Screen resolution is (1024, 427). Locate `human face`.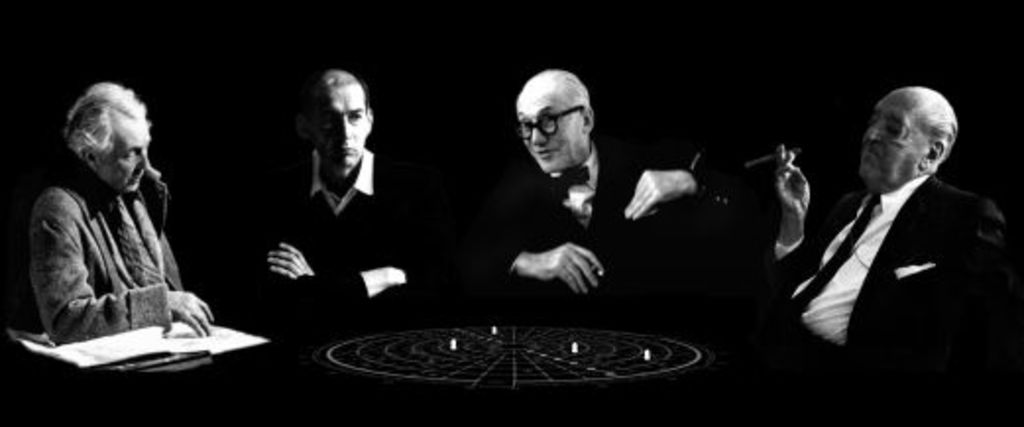
bbox(96, 114, 151, 197).
